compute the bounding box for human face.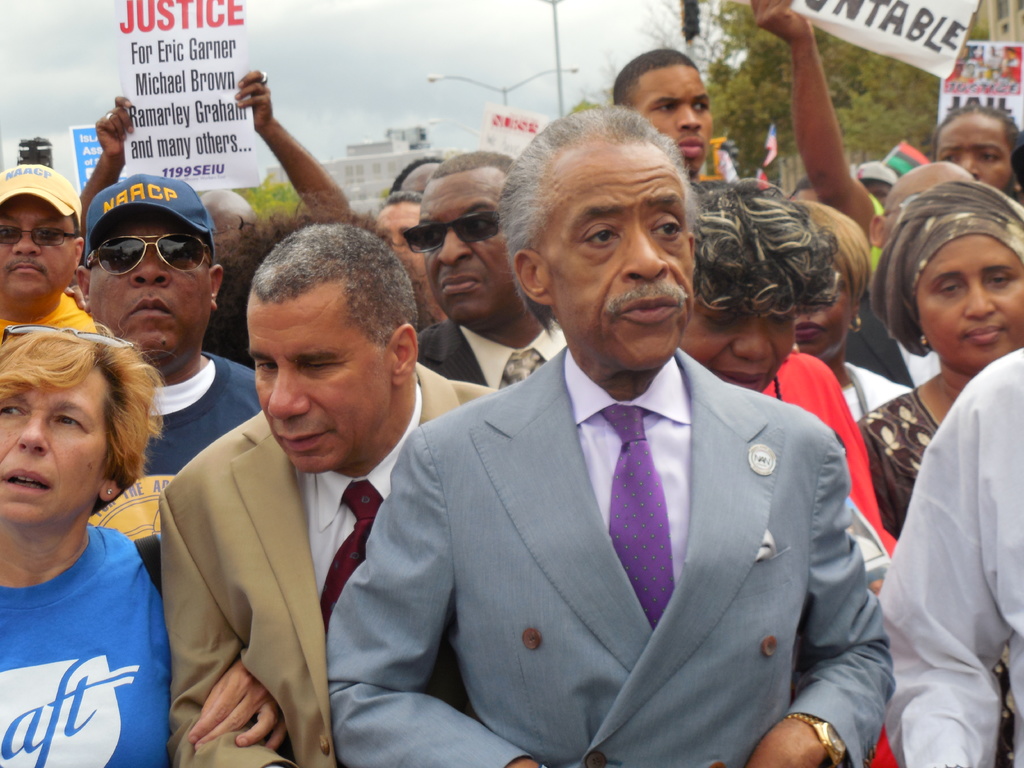
678/300/792/390.
